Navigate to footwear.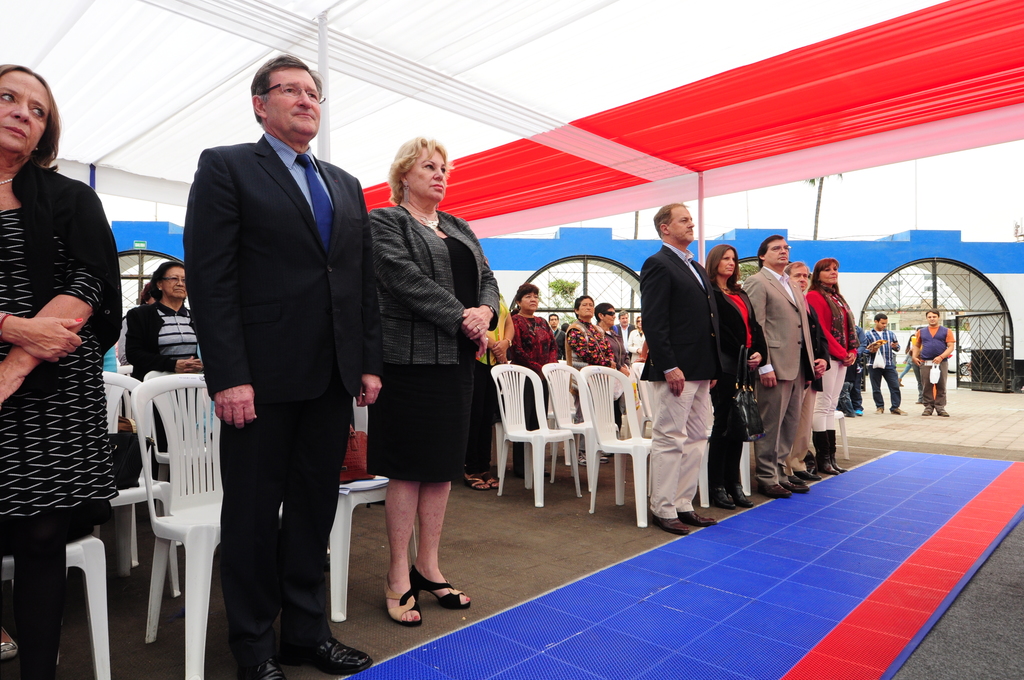
Navigation target: (878, 407, 888, 419).
